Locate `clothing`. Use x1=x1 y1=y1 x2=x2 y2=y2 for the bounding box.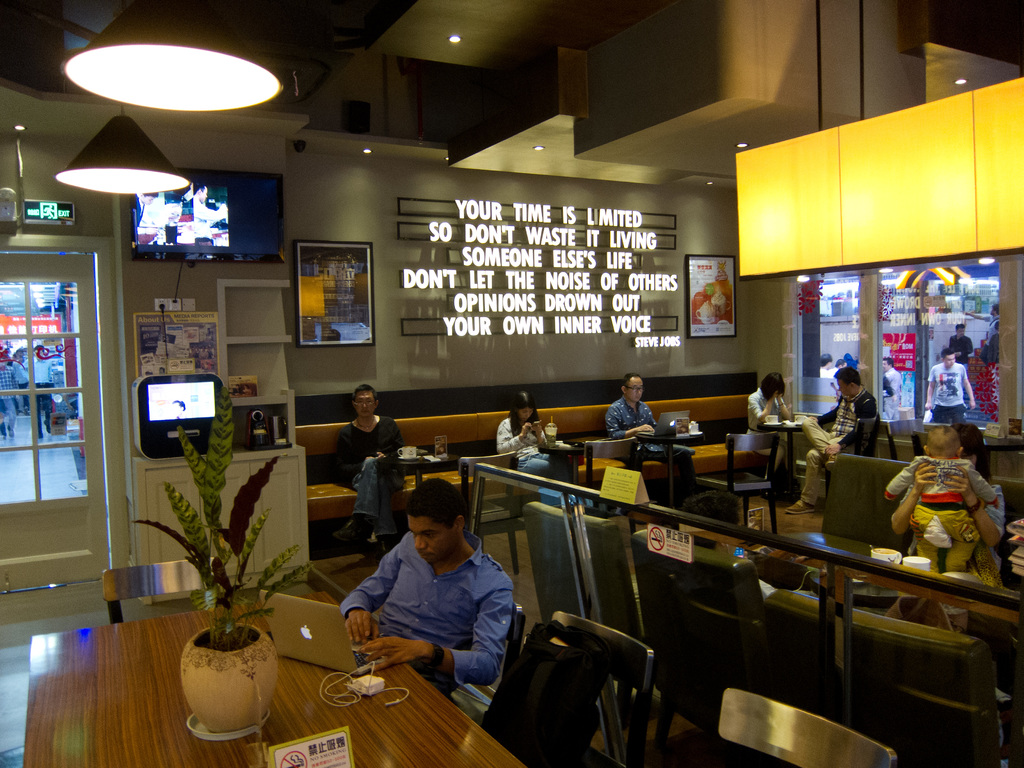
x1=0 y1=364 x2=20 y2=430.
